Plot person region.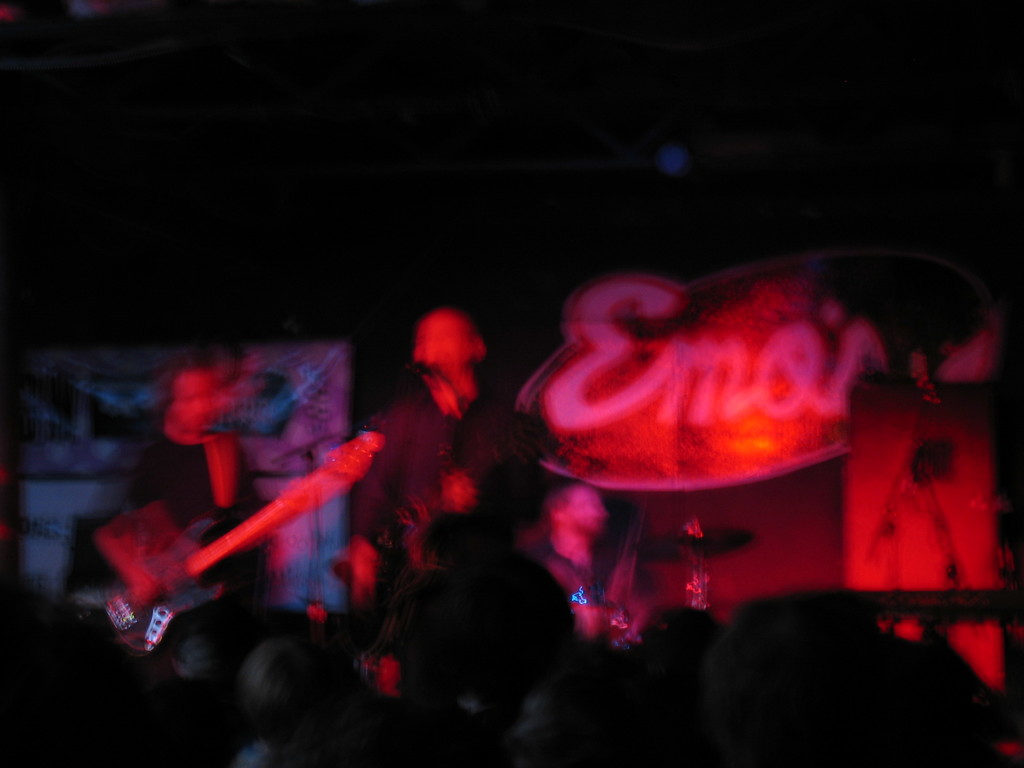
Plotted at {"left": 682, "top": 576, "right": 1018, "bottom": 767}.
